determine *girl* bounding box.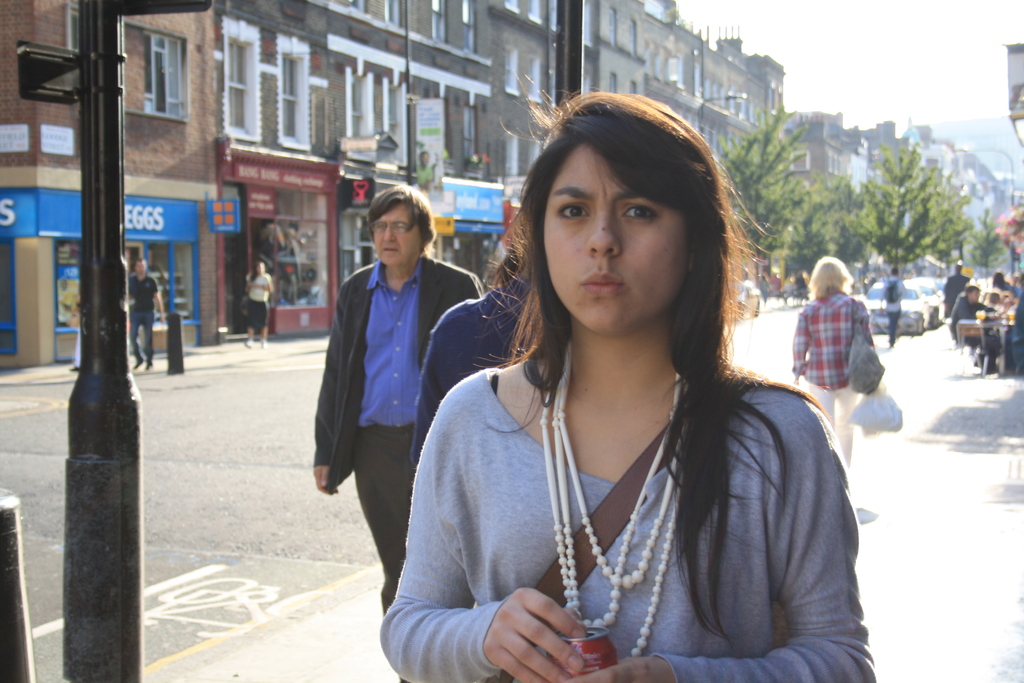
Determined: bbox=[385, 105, 871, 675].
